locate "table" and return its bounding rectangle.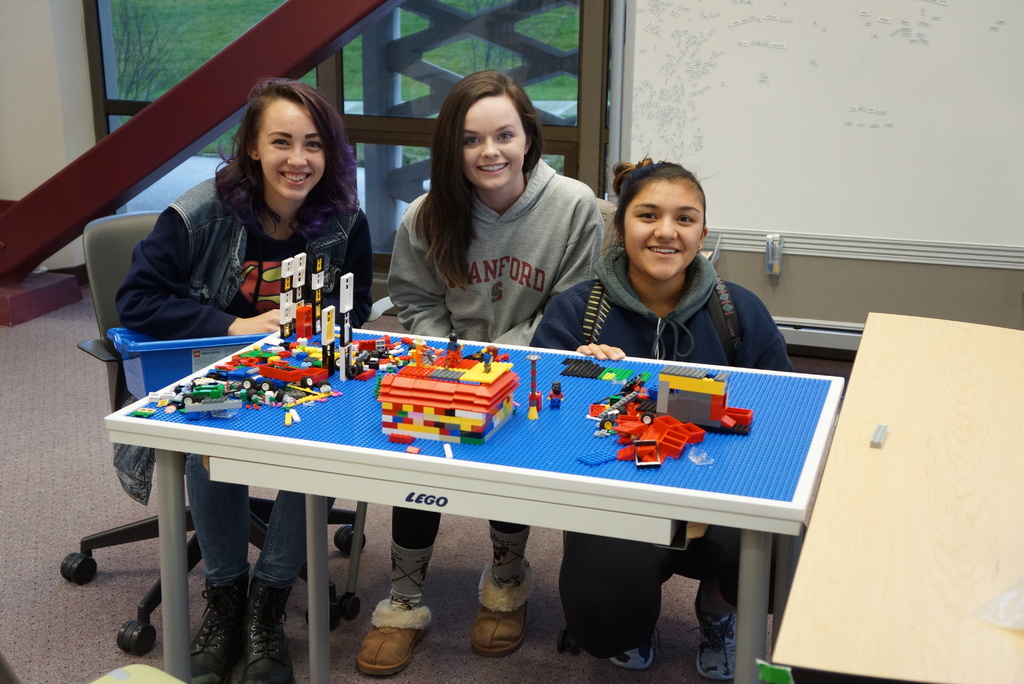
crop(67, 334, 853, 681).
